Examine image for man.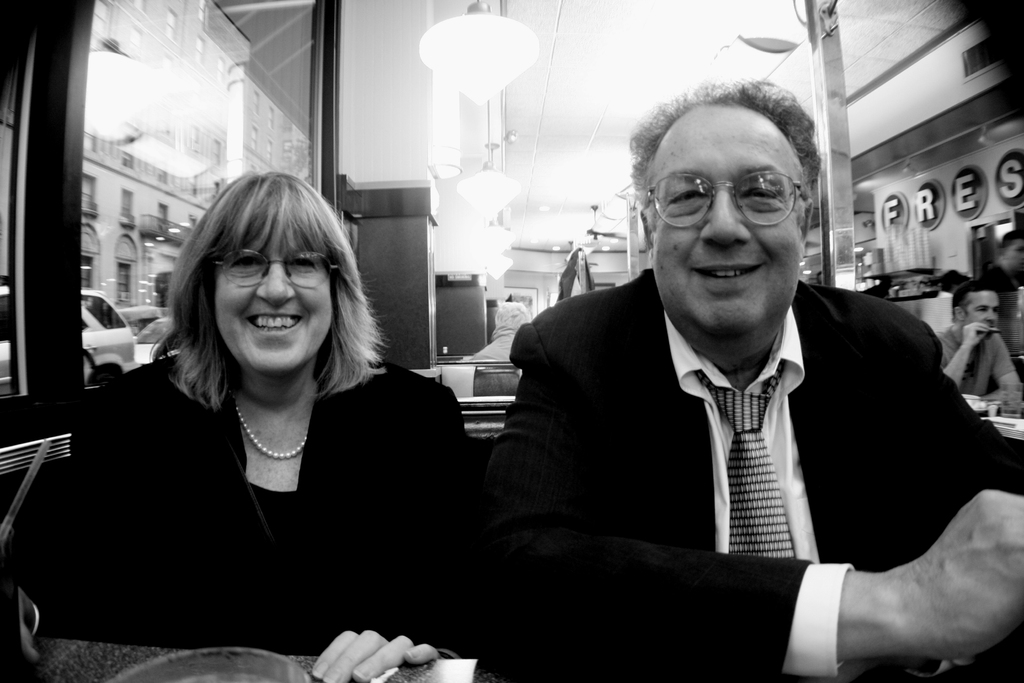
Examination result: [left=933, top=280, right=1023, bottom=401].
